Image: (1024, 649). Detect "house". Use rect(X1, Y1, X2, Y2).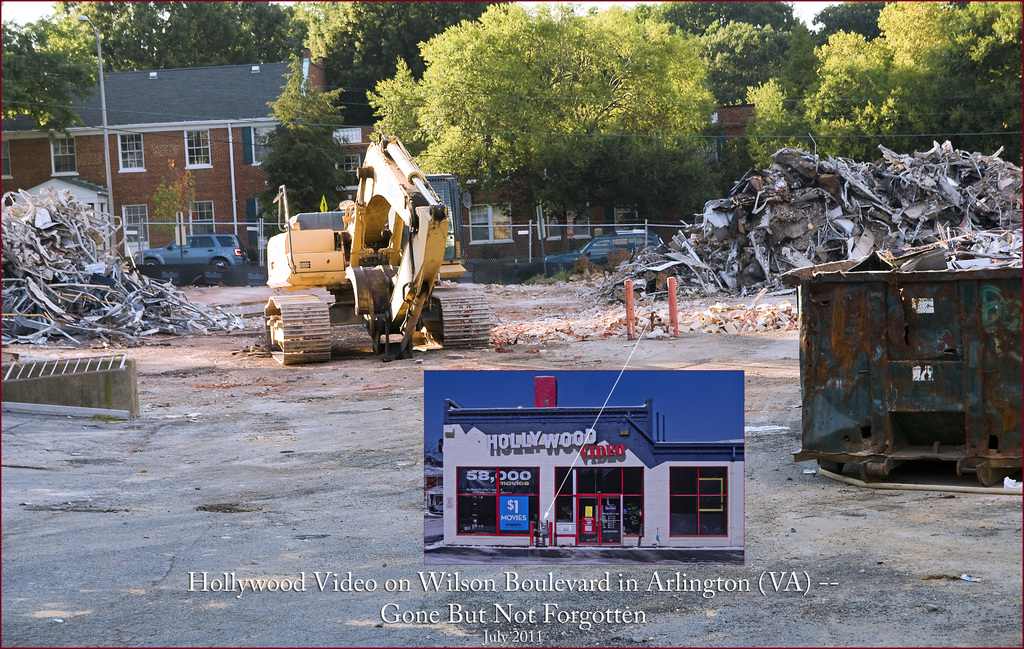
rect(445, 99, 765, 285).
